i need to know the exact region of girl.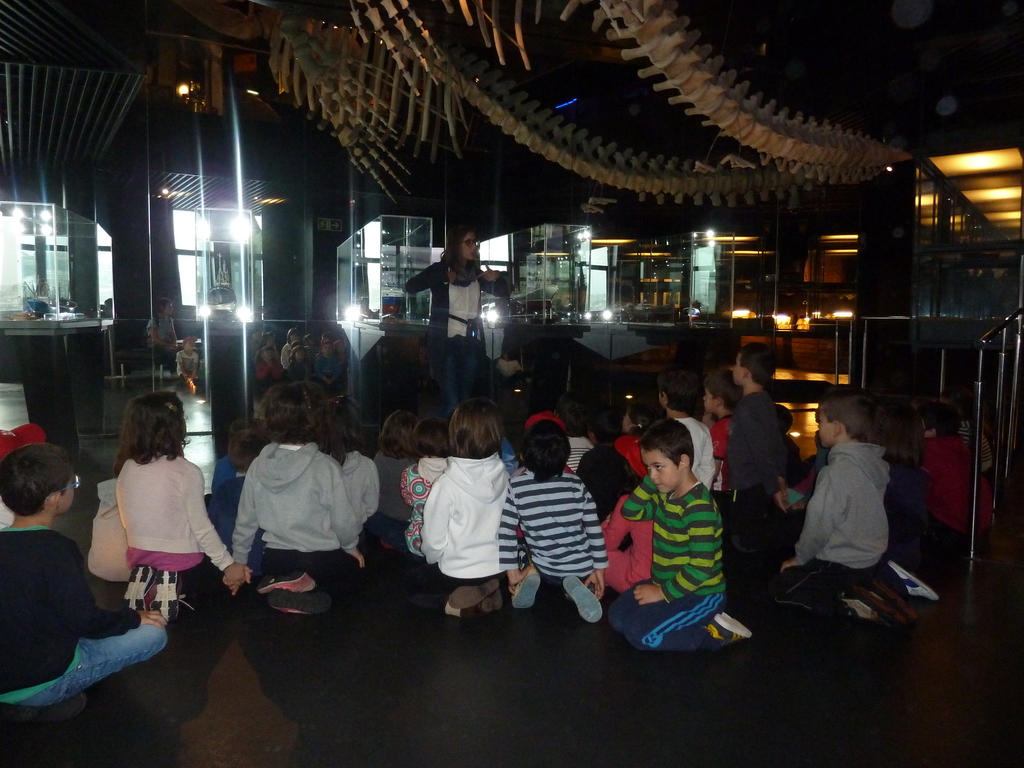
Region: rect(90, 461, 138, 585).
